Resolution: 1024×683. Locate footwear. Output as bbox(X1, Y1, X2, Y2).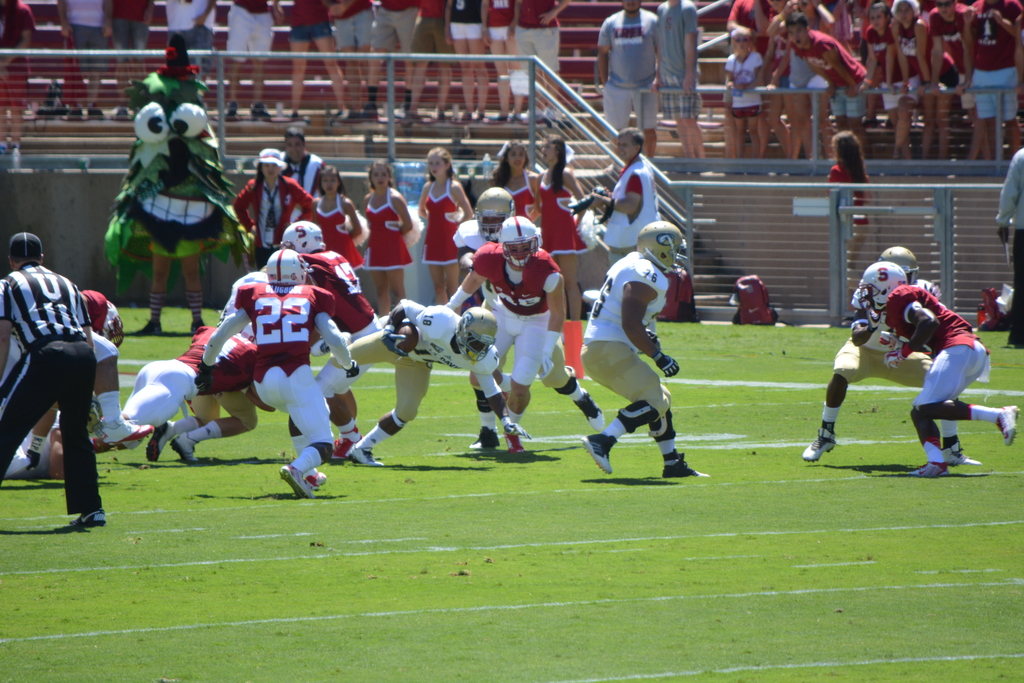
bbox(72, 504, 110, 527).
